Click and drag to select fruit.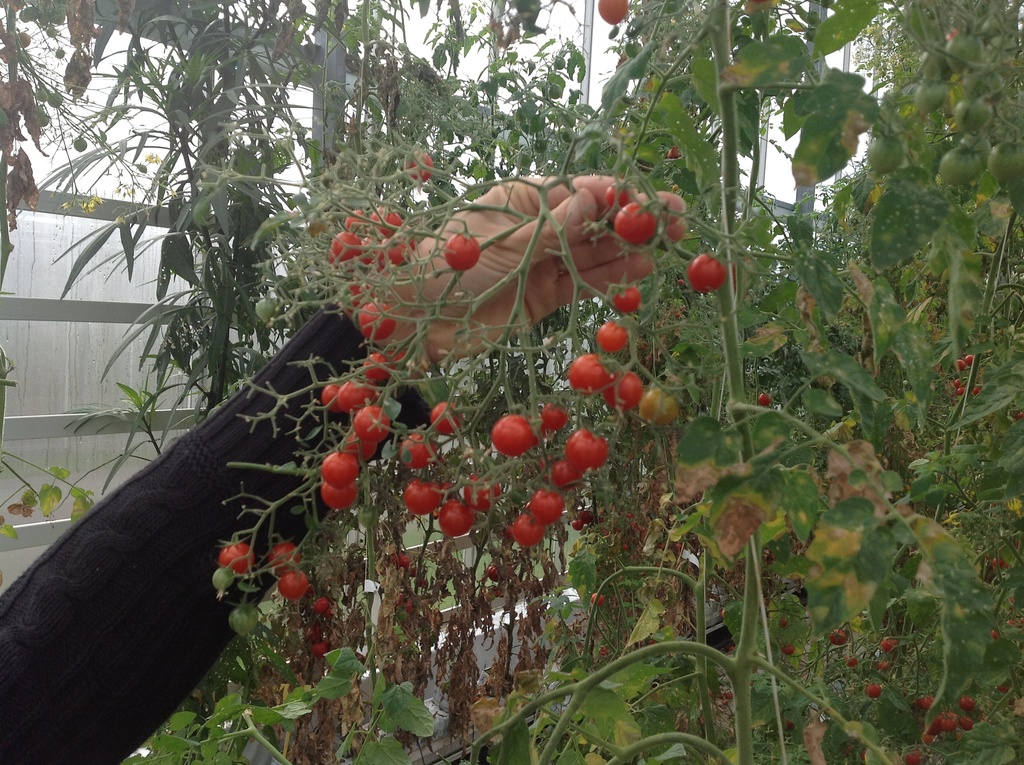
Selection: x1=606 y1=175 x2=634 y2=207.
